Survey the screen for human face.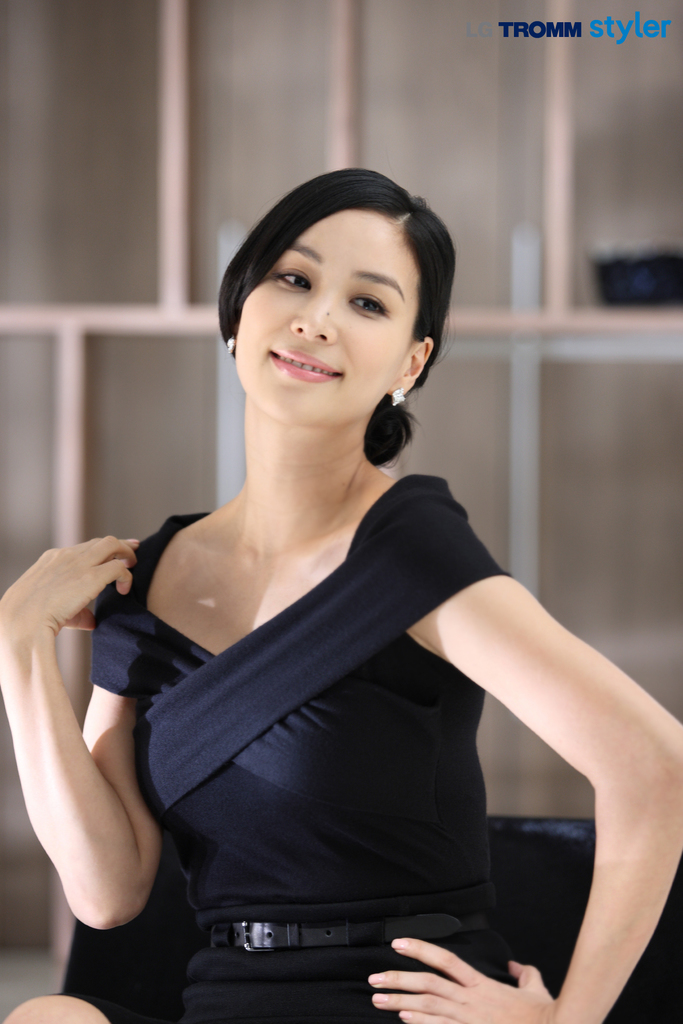
Survey found: <box>236,205,420,426</box>.
